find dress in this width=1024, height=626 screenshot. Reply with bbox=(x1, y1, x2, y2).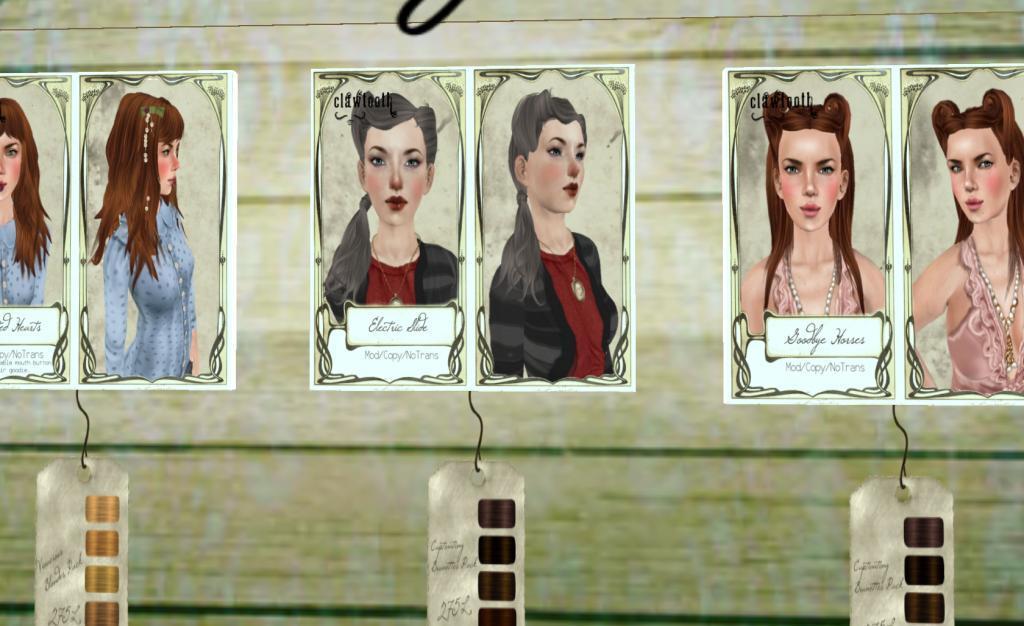
bbox=(0, 215, 52, 309).
